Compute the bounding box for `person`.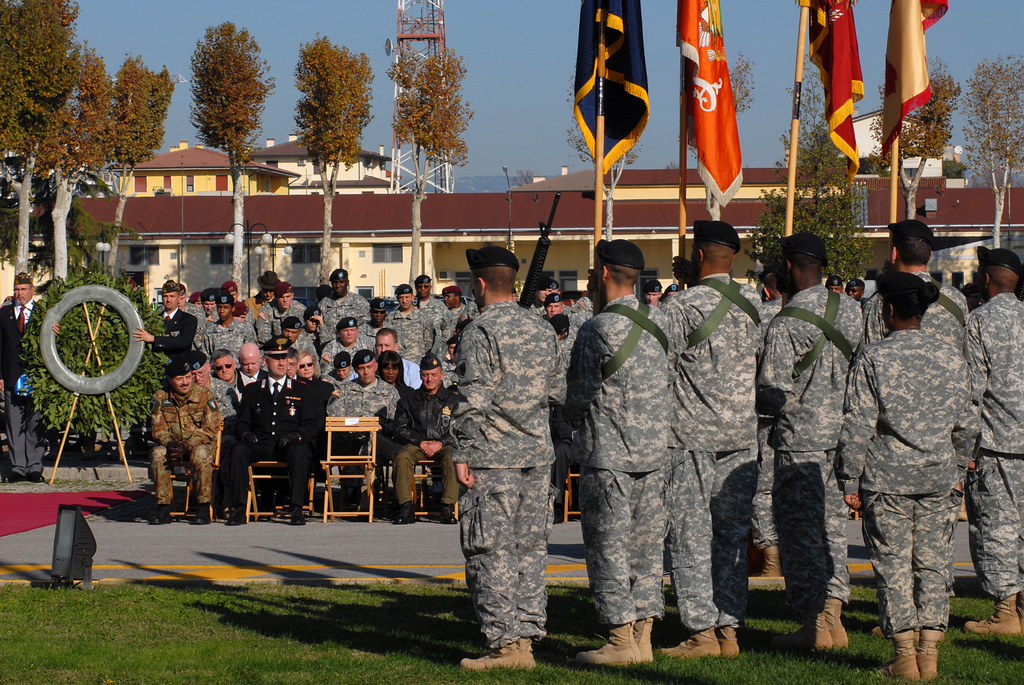
l=146, t=359, r=218, b=520.
